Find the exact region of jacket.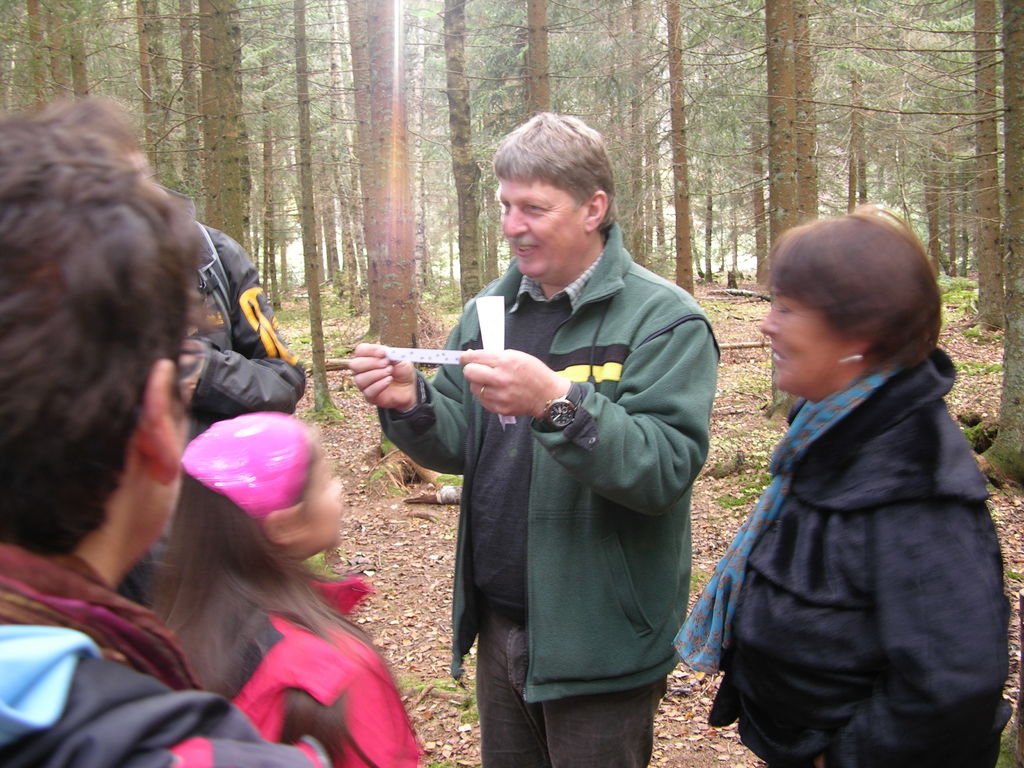
Exact region: [159, 177, 307, 547].
